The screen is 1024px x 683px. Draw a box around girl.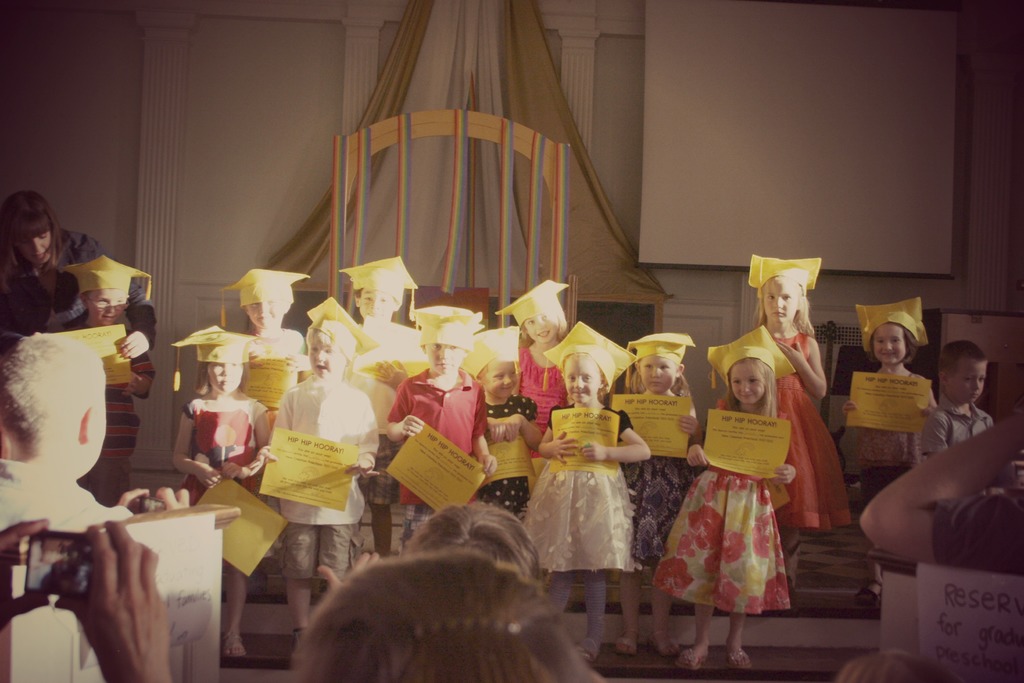
box=[175, 317, 269, 655].
